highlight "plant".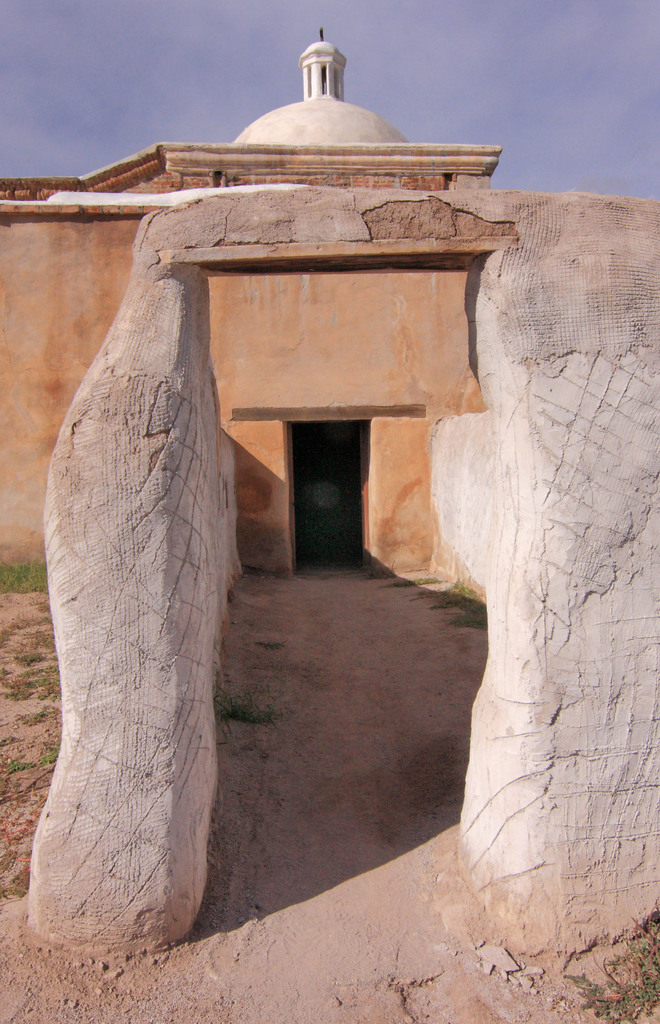
Highlighted region: 1:749:46:783.
